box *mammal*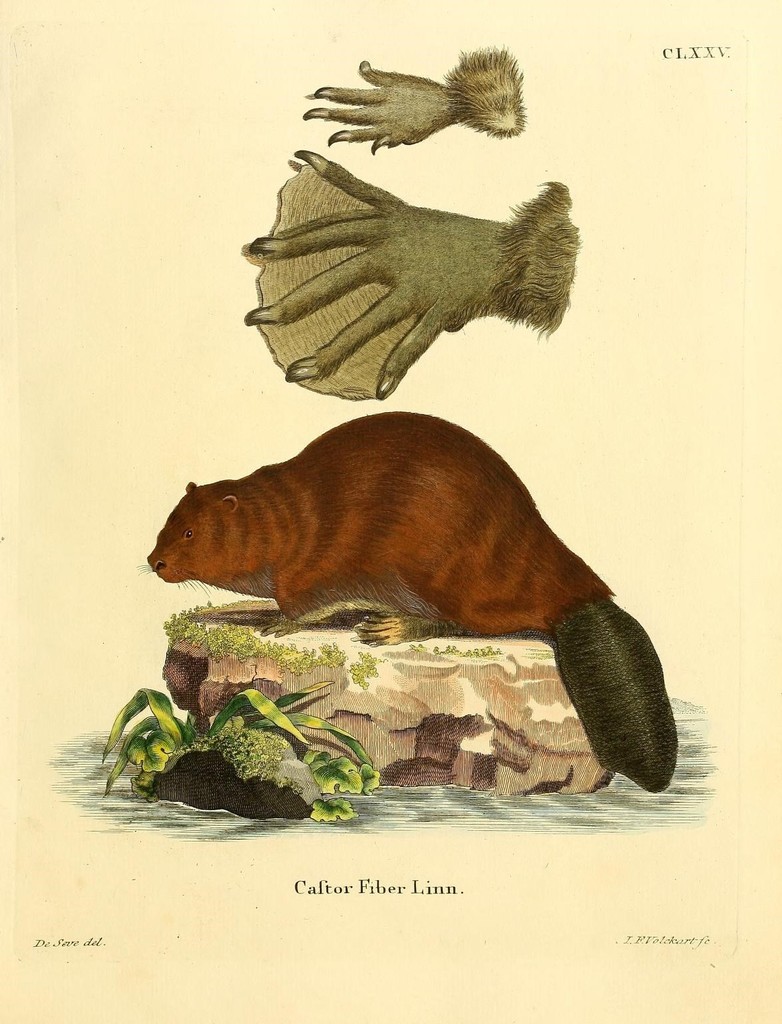
rect(104, 422, 703, 718)
